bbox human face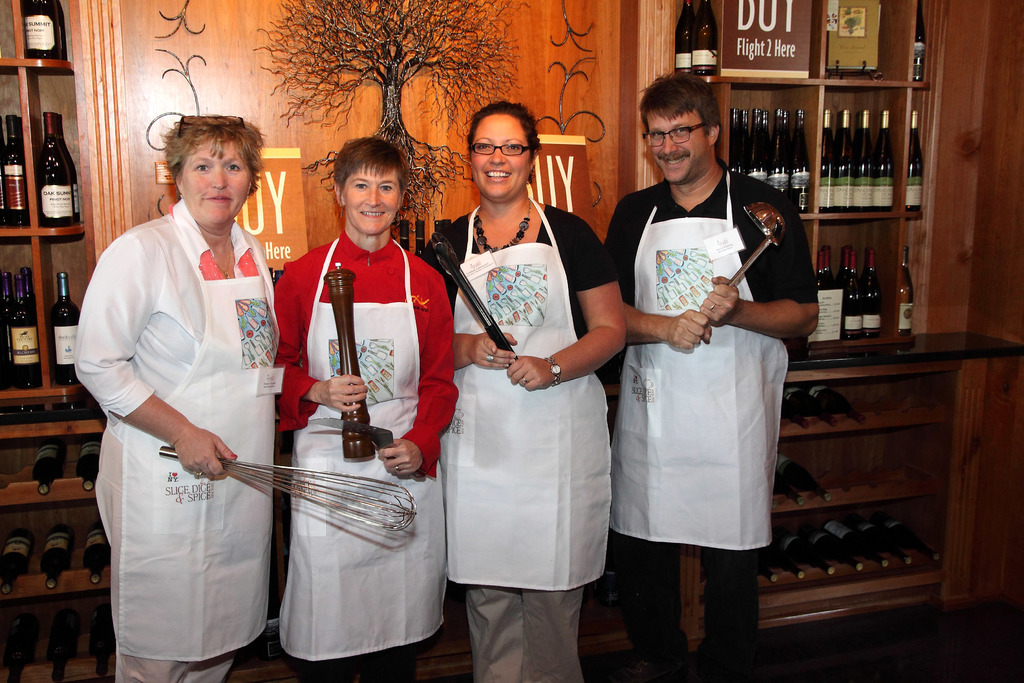
[left=181, top=135, right=253, bottom=224]
